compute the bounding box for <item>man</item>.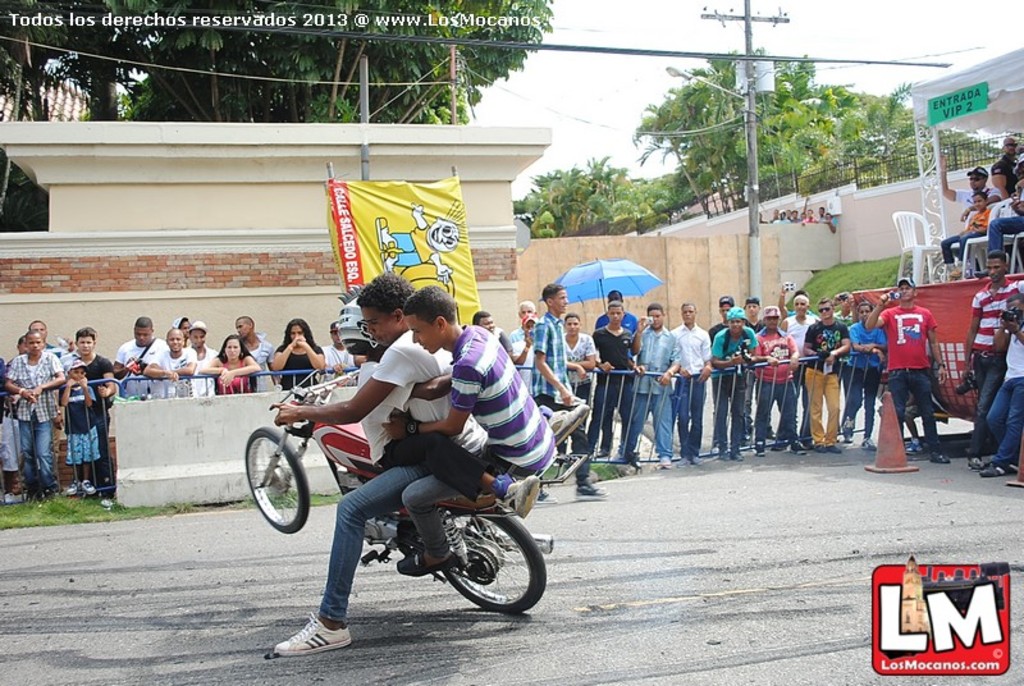
[left=988, top=137, right=1023, bottom=197].
